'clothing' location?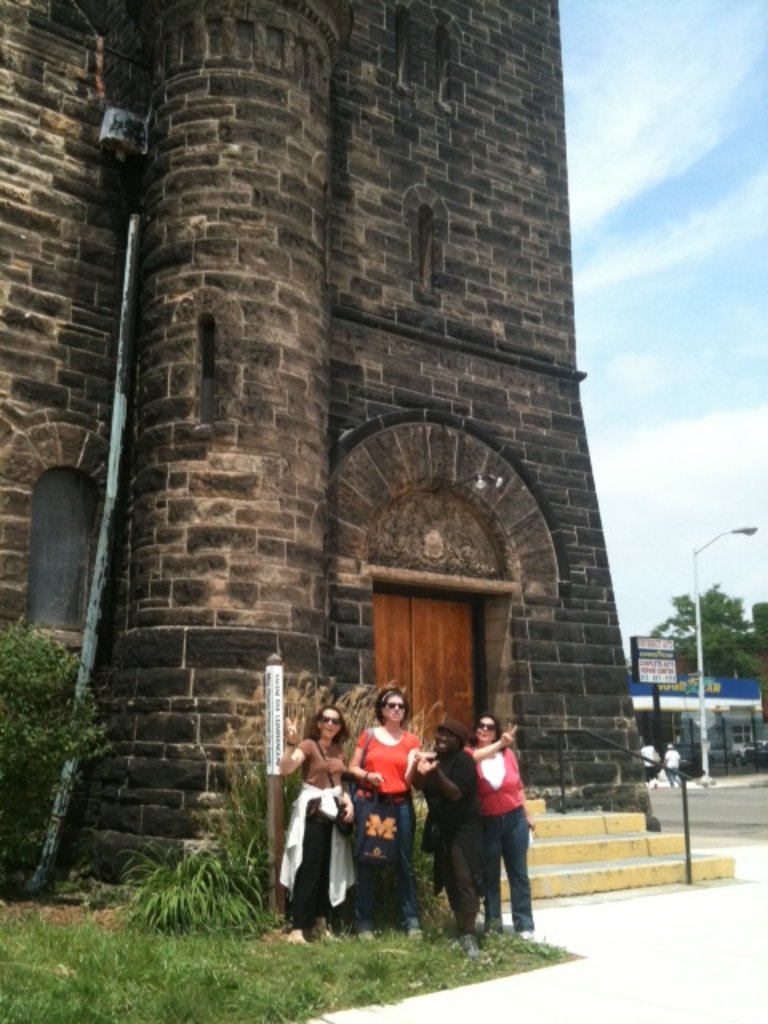
(288, 731, 370, 938)
